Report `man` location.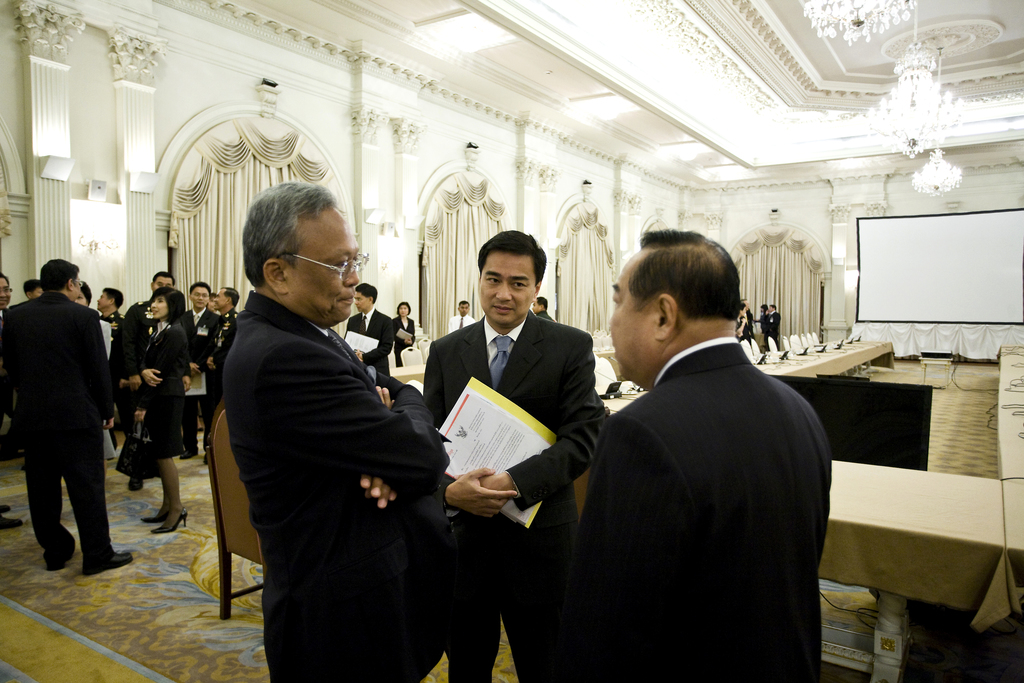
Report: (217,185,423,682).
